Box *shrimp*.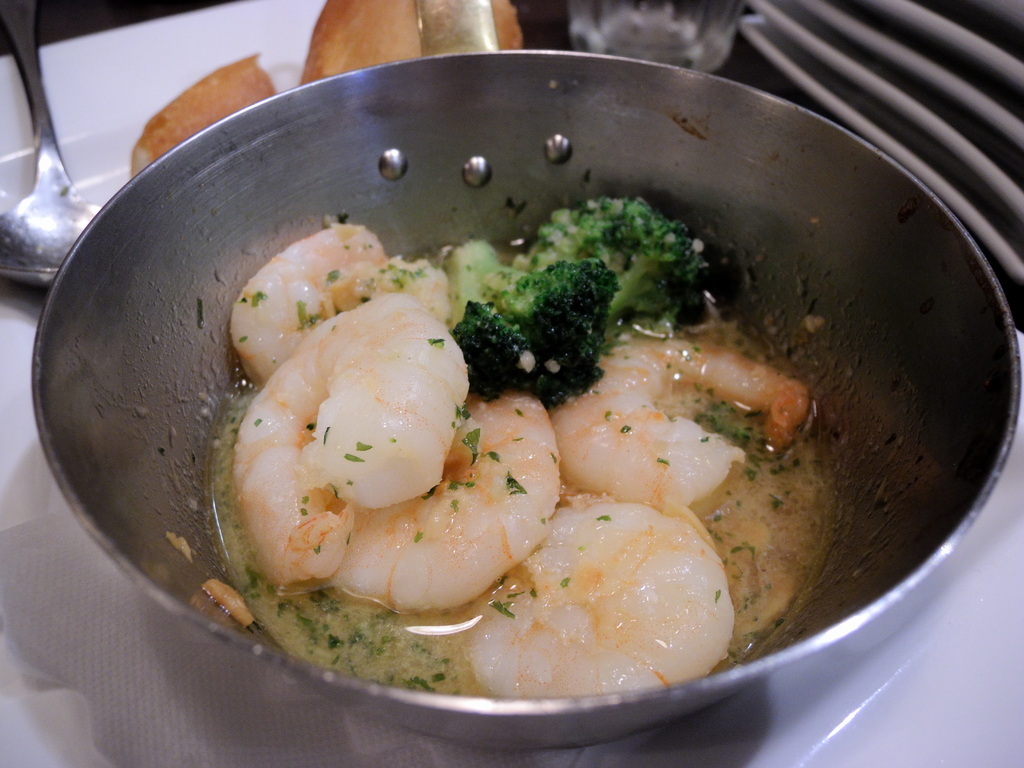
select_region(324, 396, 562, 611).
